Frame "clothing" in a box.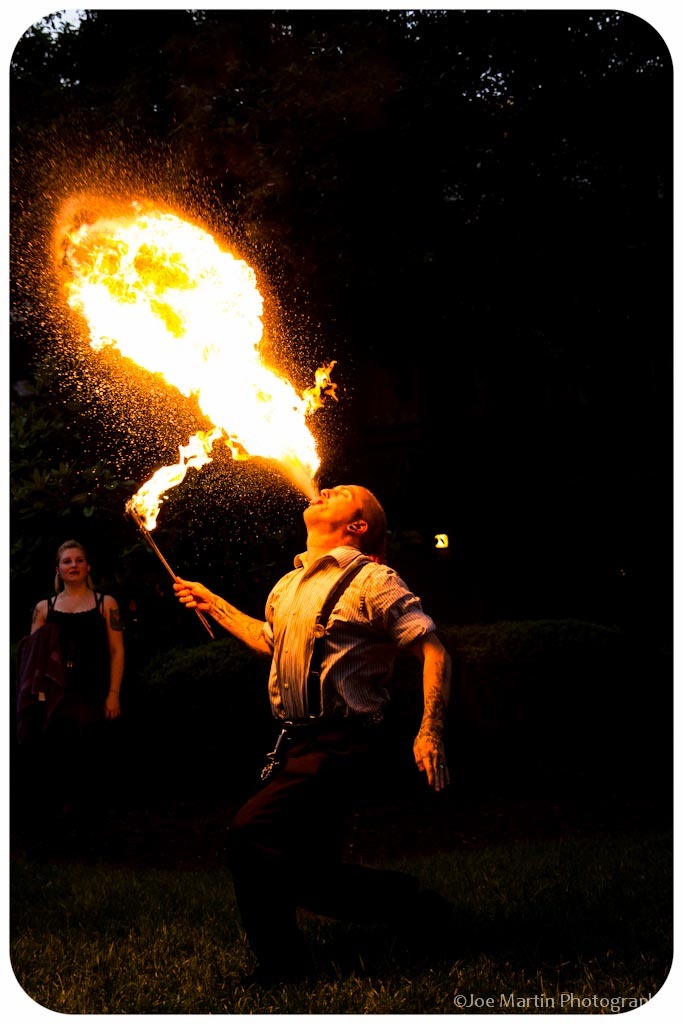
{"x1": 174, "y1": 501, "x2": 439, "y2": 887}.
